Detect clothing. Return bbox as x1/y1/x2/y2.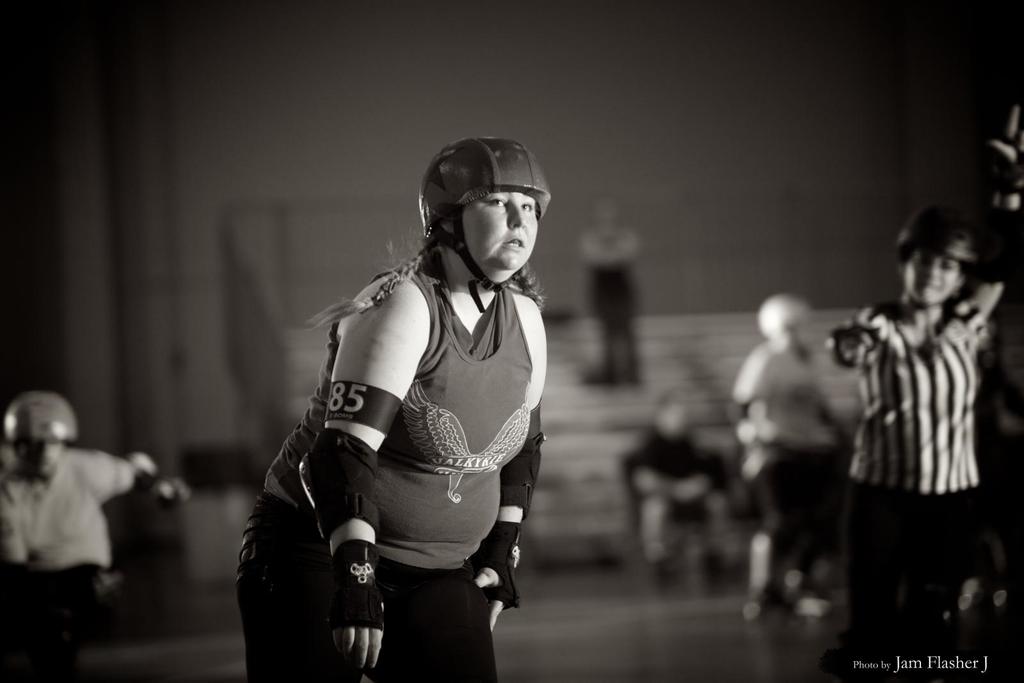
231/262/563/682.
